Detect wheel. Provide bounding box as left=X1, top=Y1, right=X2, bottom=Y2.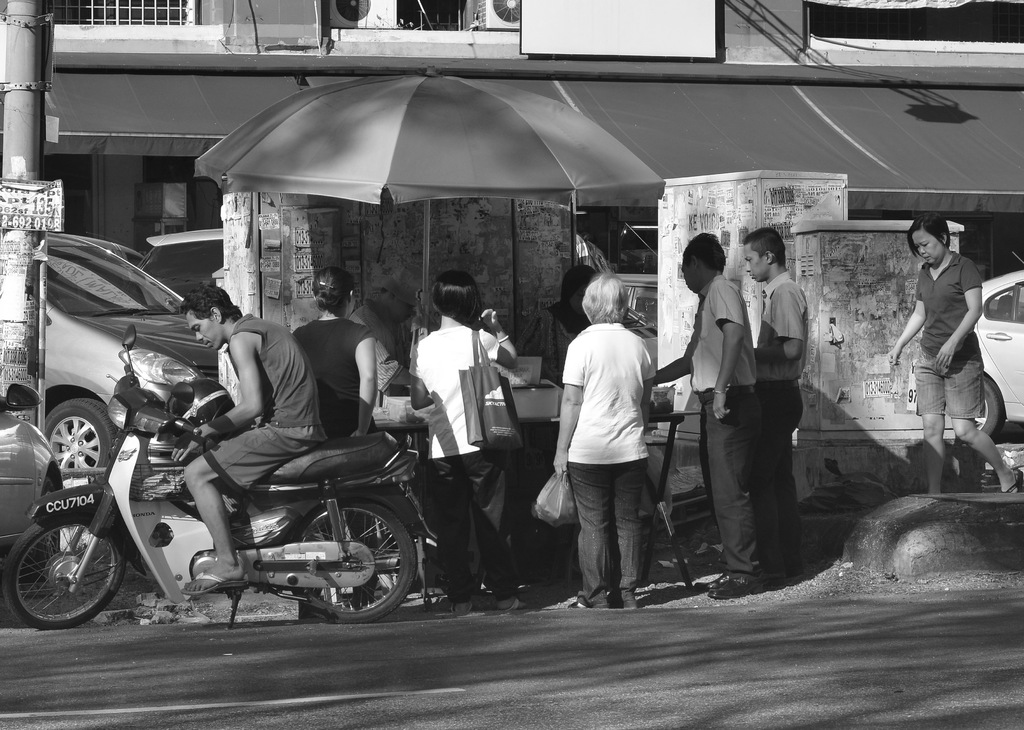
left=44, top=396, right=116, bottom=473.
